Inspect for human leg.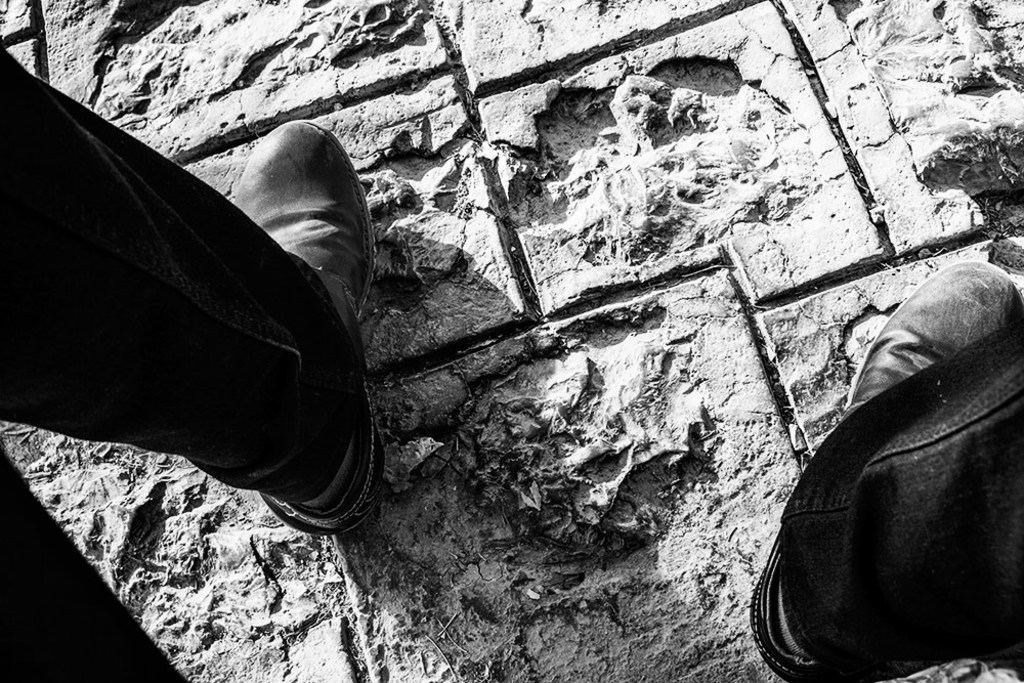
Inspection: box(0, 43, 392, 536).
